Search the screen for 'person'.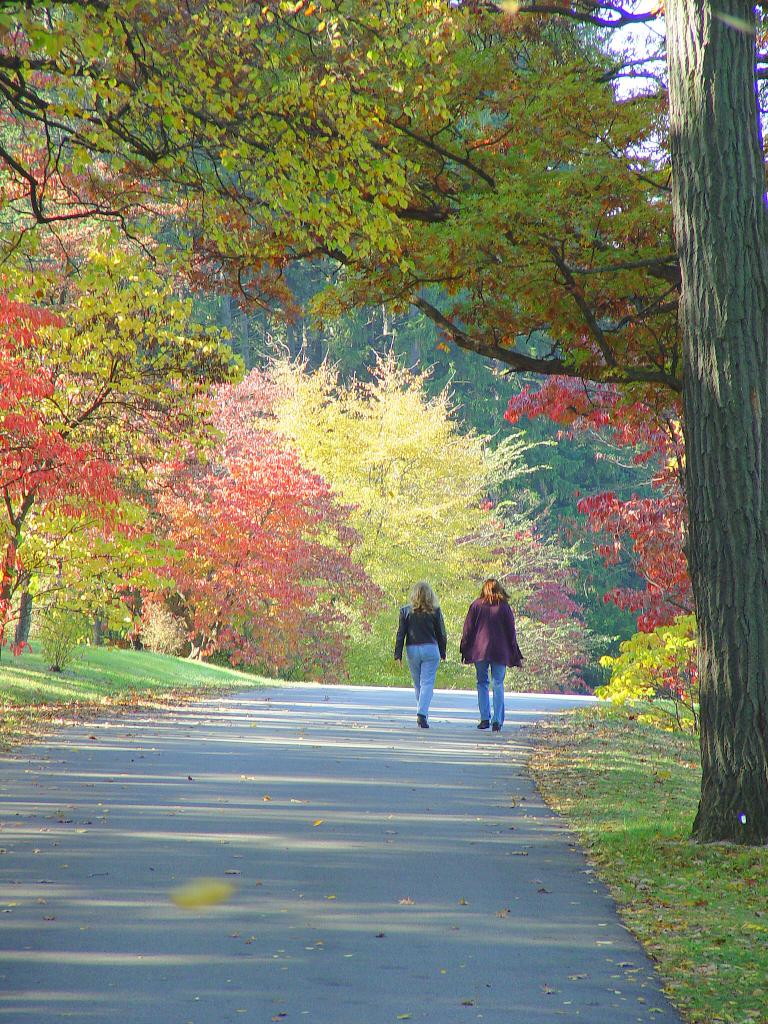
Found at box=[392, 579, 448, 731].
